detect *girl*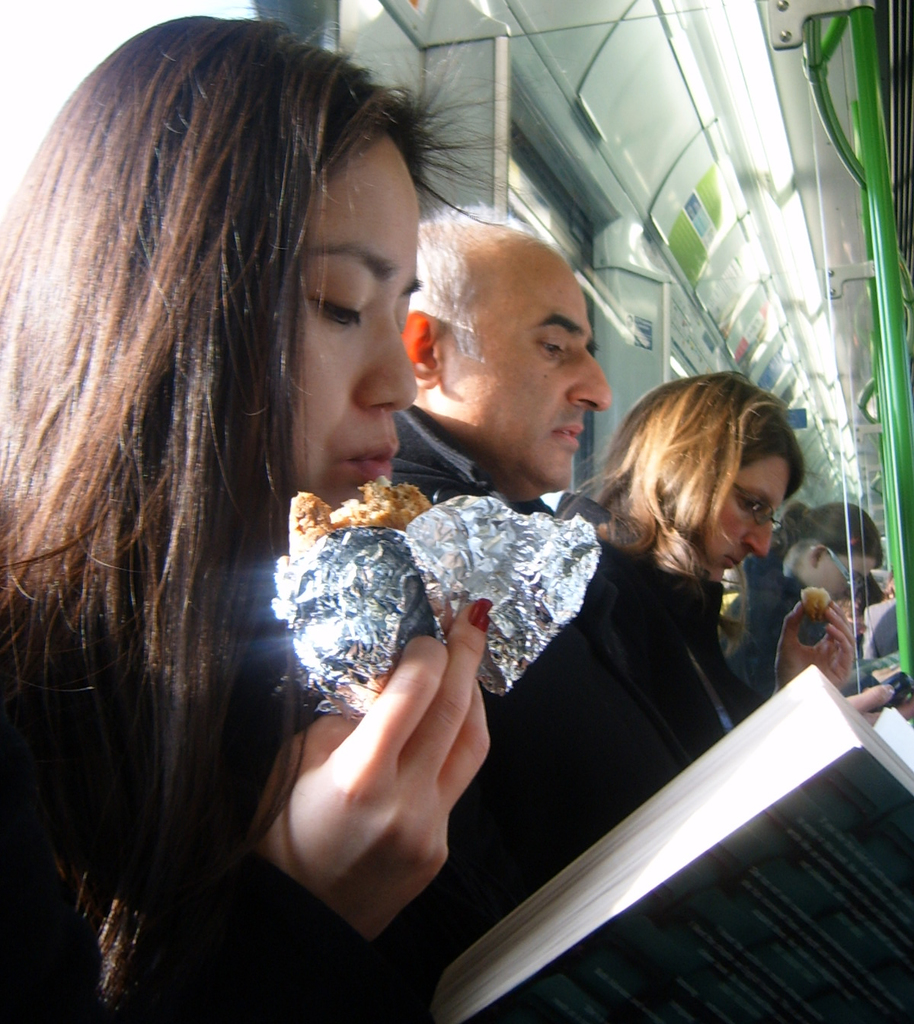
Rect(0, 0, 544, 1023)
